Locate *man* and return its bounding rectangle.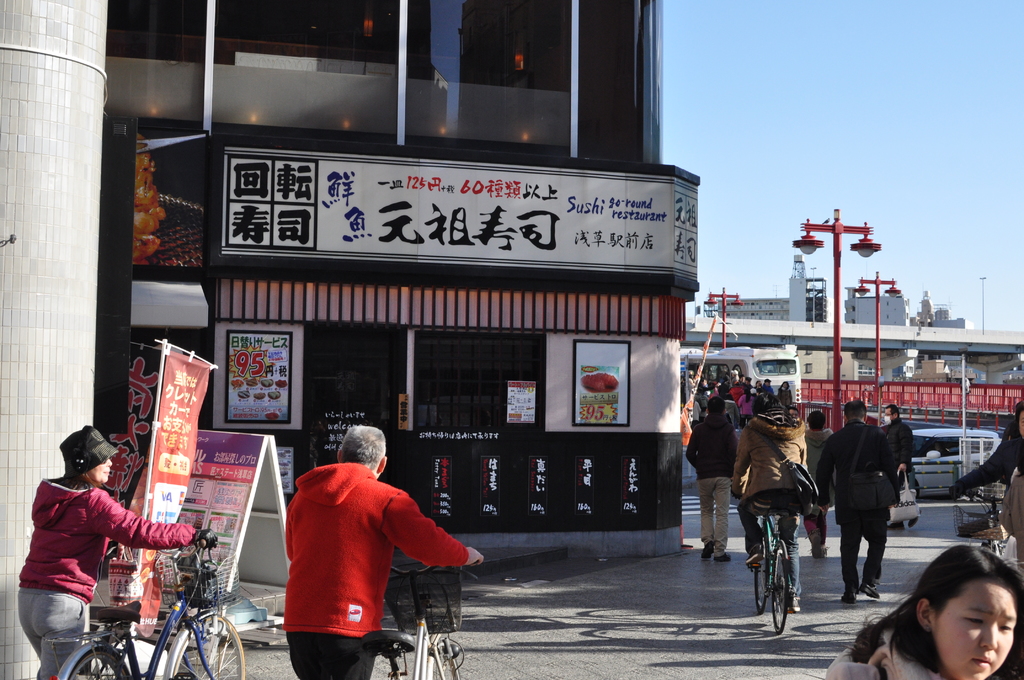
{"left": 947, "top": 403, "right": 1023, "bottom": 496}.
